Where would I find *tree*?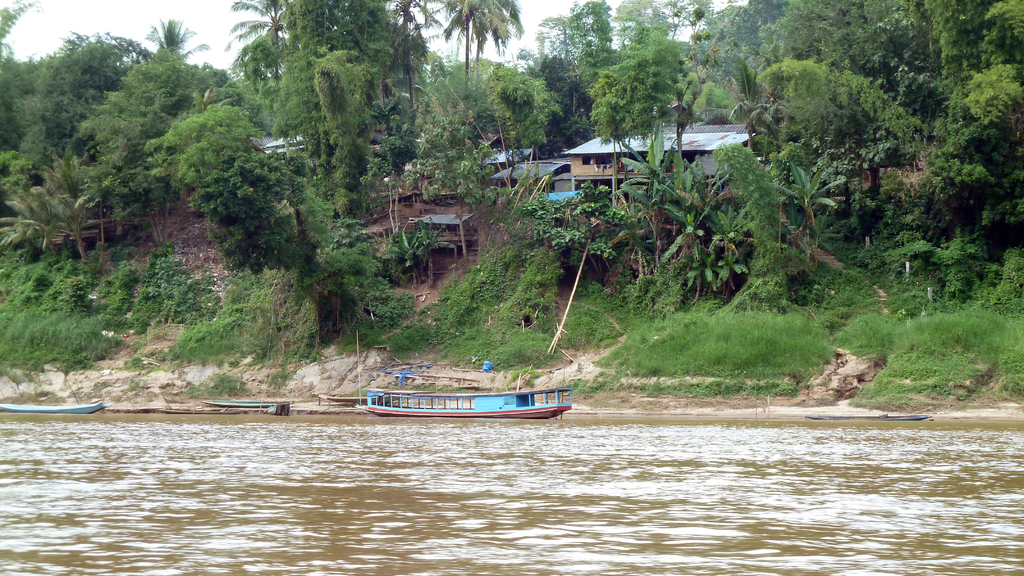
At (left=922, top=0, right=1023, bottom=241).
